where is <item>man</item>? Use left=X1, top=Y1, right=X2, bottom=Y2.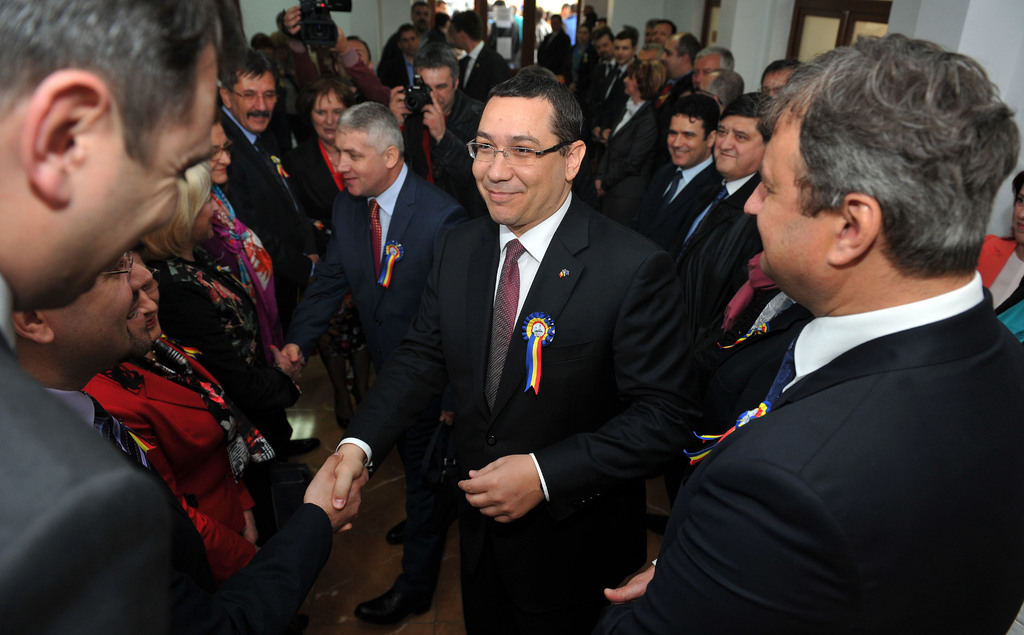
left=378, top=23, right=430, bottom=101.
